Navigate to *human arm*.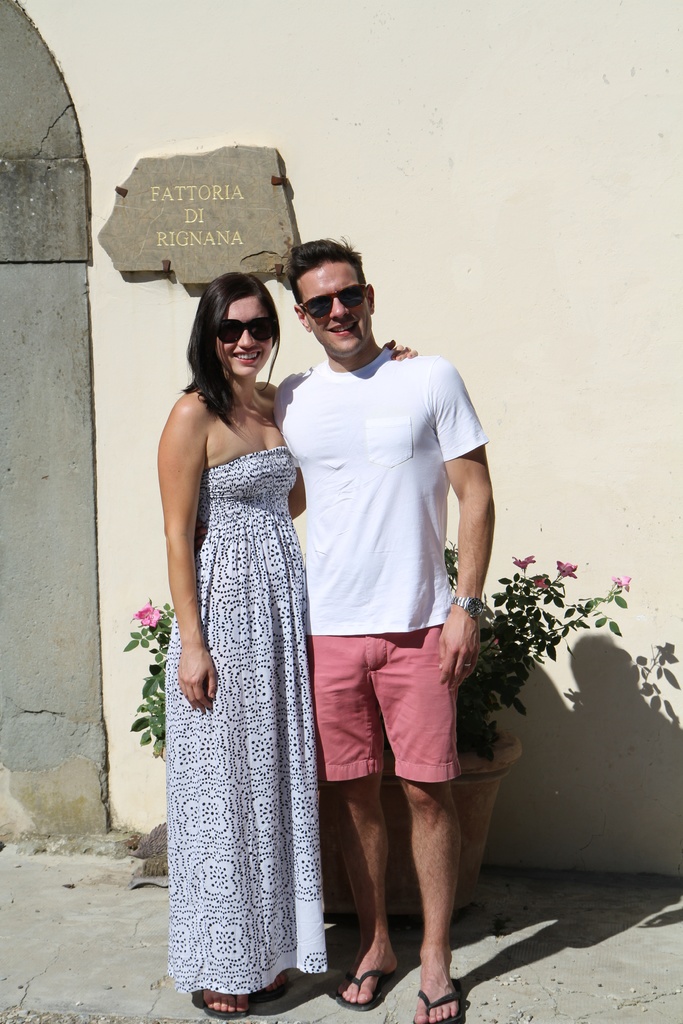
Navigation target: x1=252 y1=330 x2=403 y2=521.
